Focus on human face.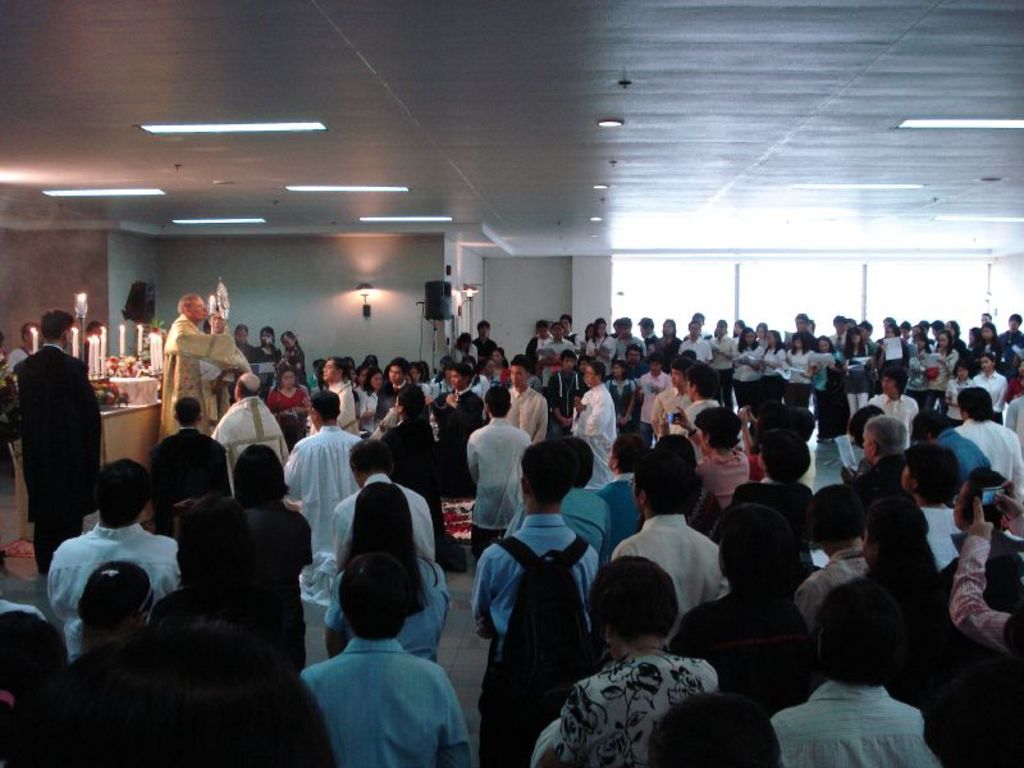
Focused at {"x1": 511, "y1": 366, "x2": 526, "y2": 387}.
